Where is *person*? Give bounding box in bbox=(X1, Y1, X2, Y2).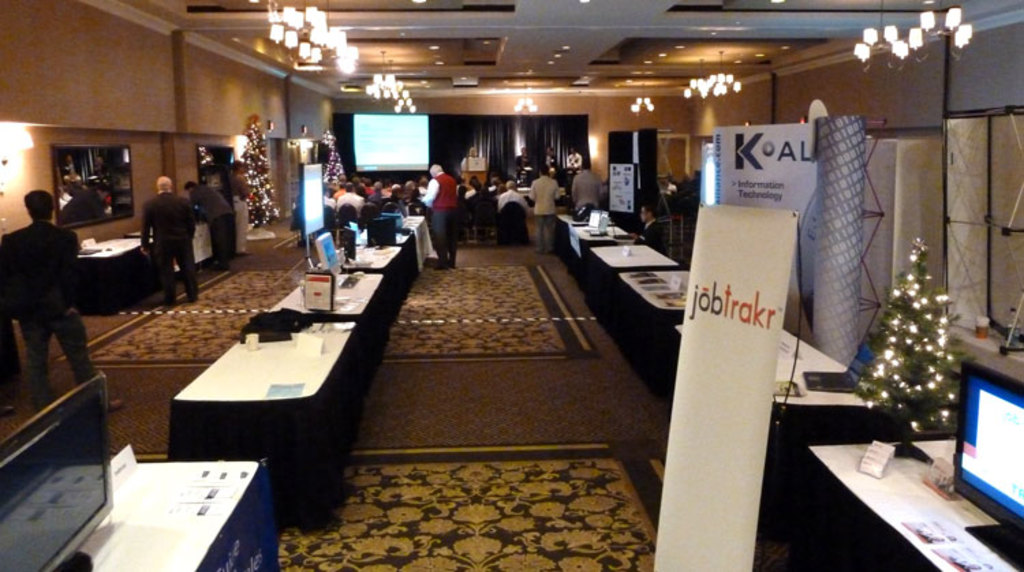
bbox=(184, 176, 239, 270).
